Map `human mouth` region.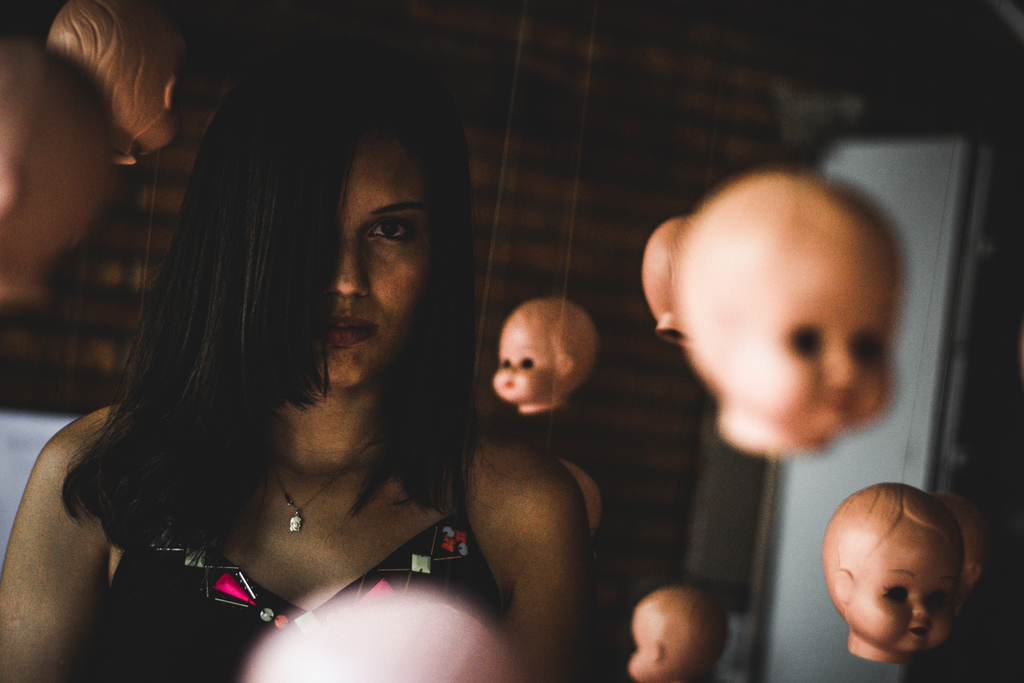
Mapped to <bbox>320, 309, 380, 349</bbox>.
